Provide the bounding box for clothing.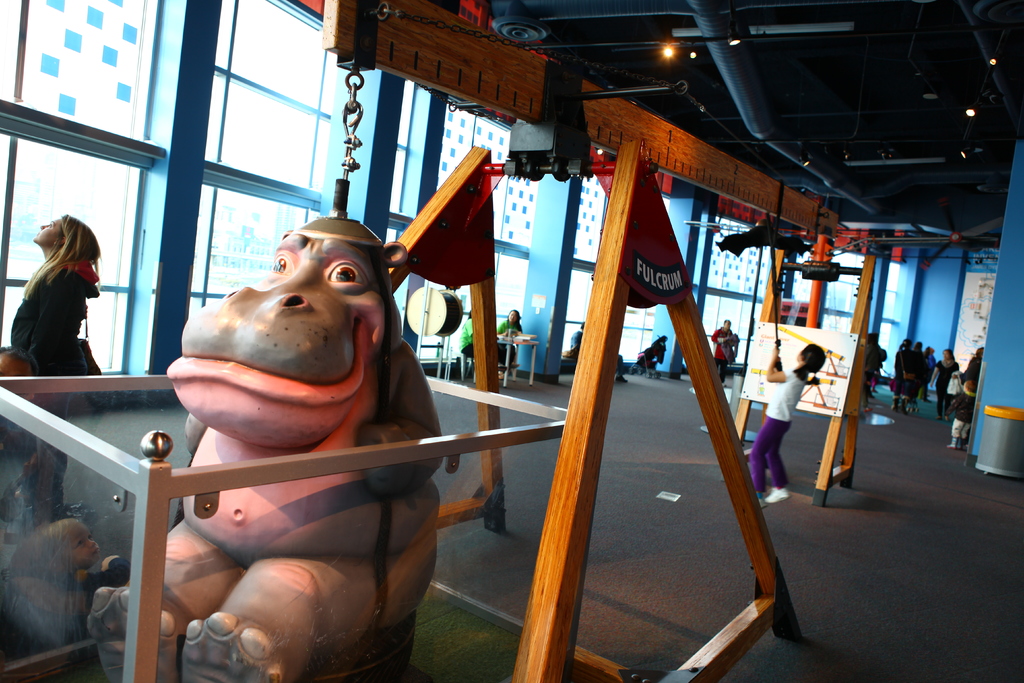
x1=753, y1=369, x2=812, y2=494.
